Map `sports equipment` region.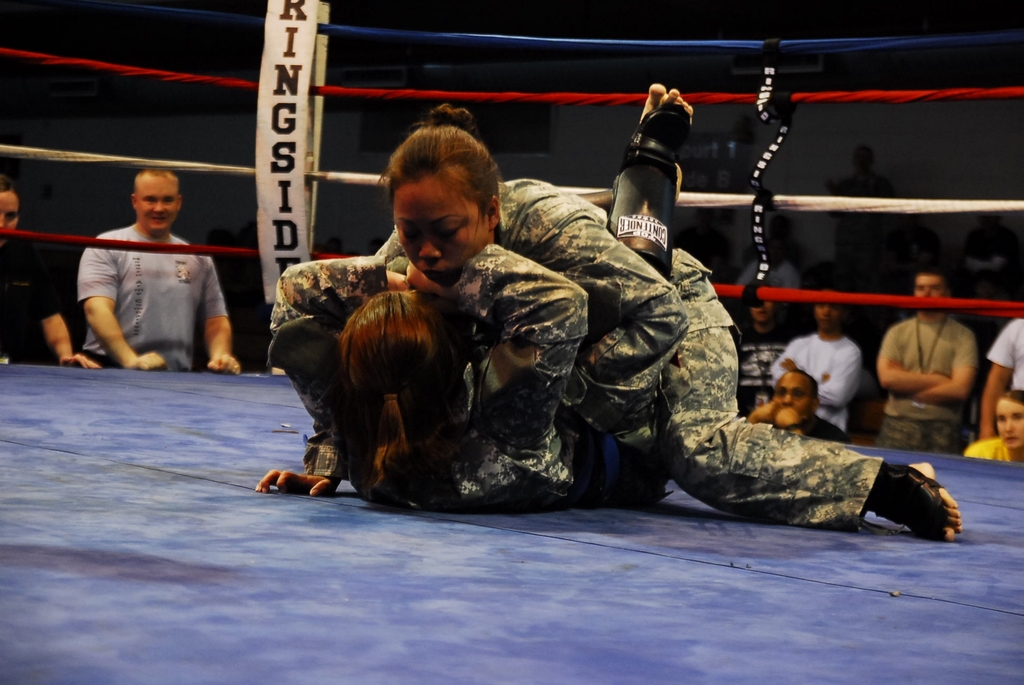
Mapped to [left=616, top=104, right=693, bottom=278].
